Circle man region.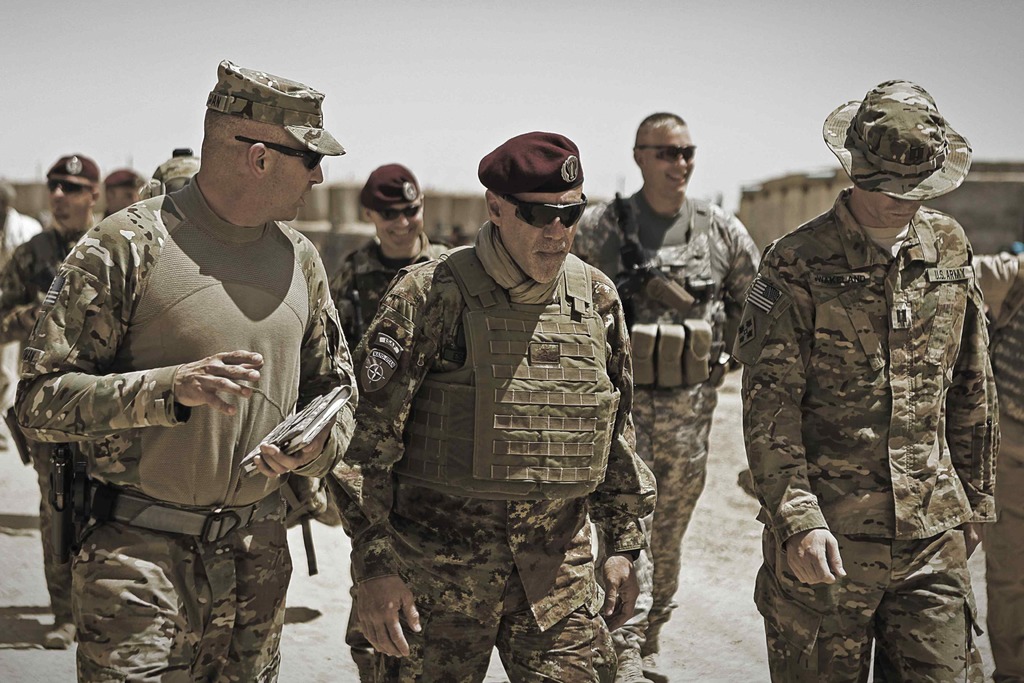
Region: <region>972, 243, 1023, 682</region>.
